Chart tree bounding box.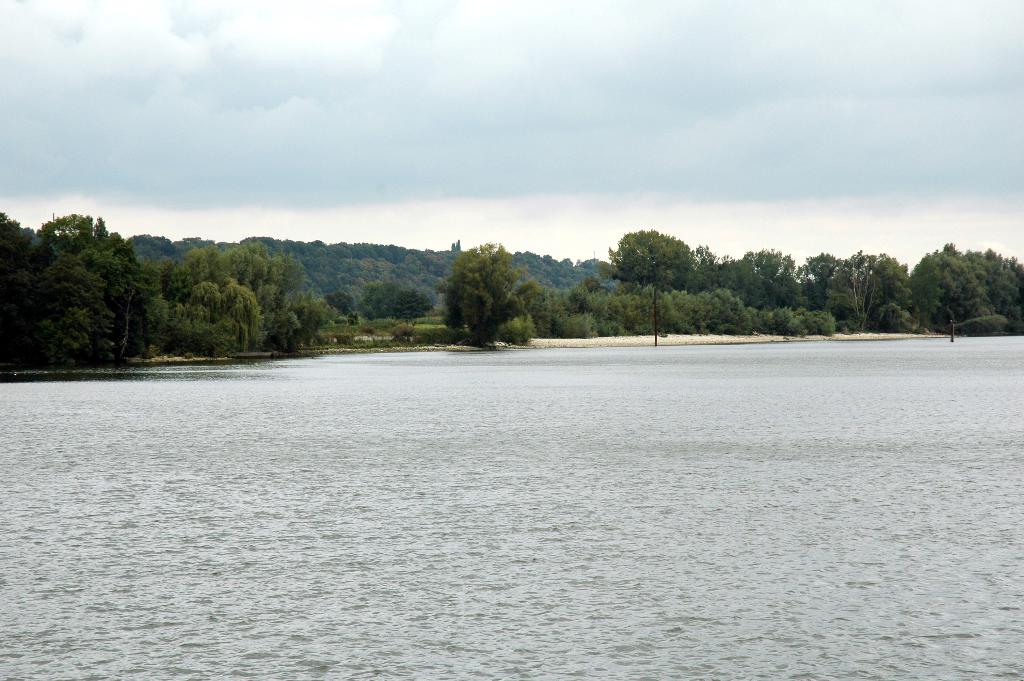
Charted: <region>621, 224, 700, 339</region>.
